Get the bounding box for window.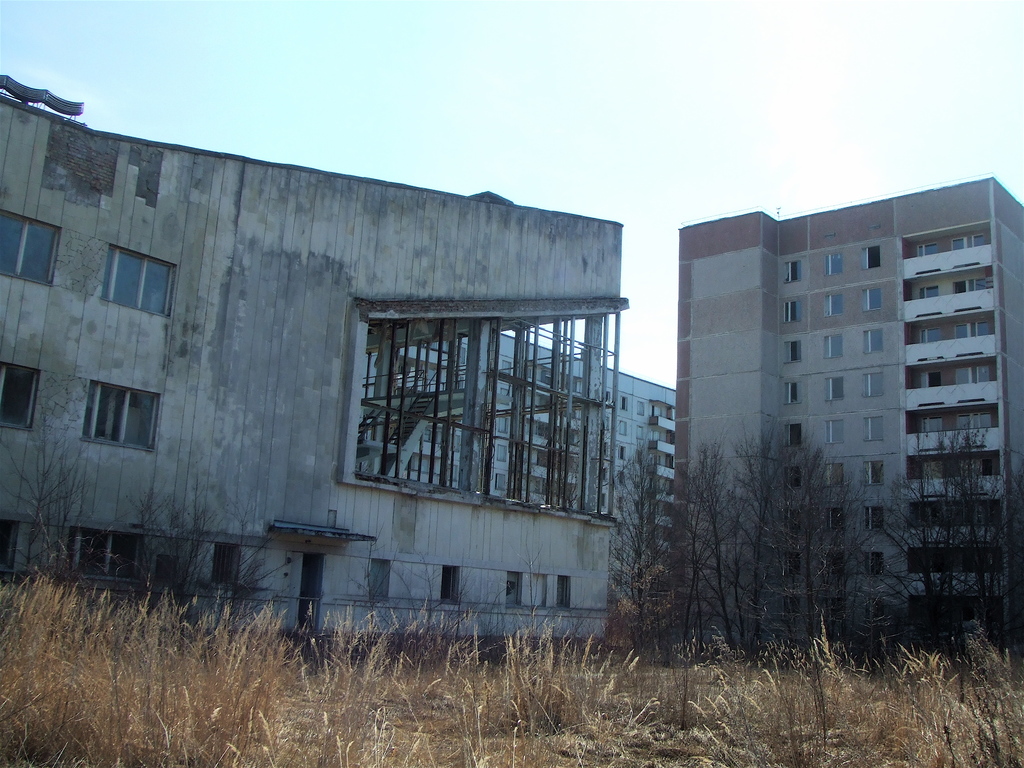
rect(620, 399, 629, 414).
